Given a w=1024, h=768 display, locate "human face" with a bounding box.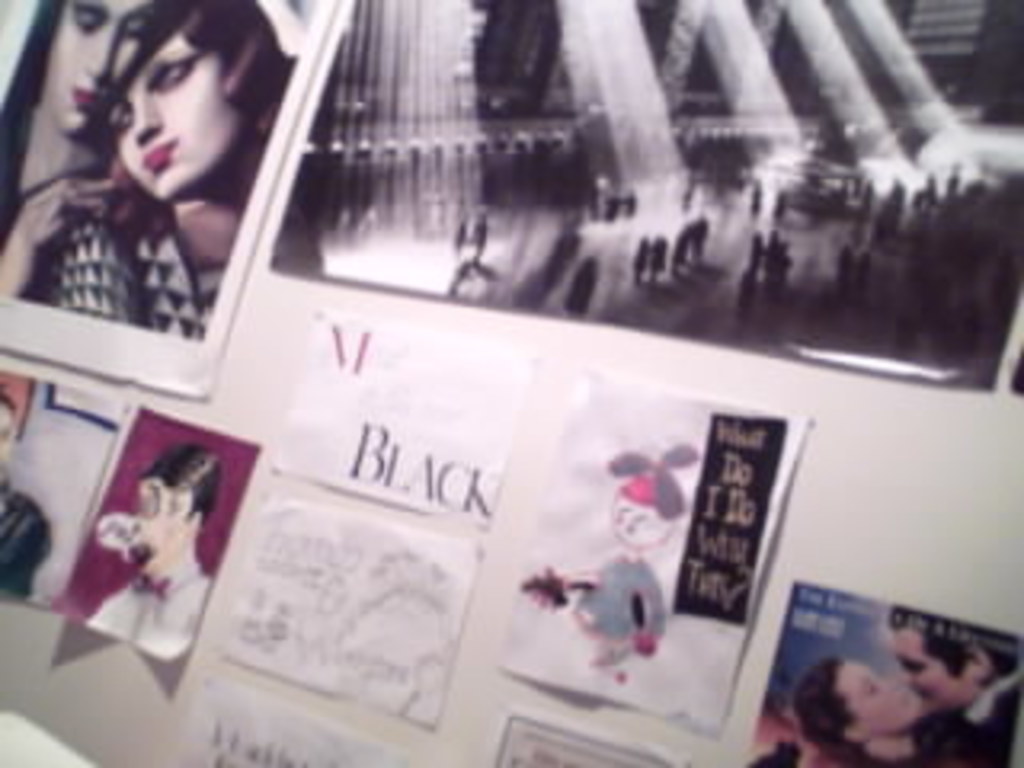
Located: <box>45,0,163,134</box>.
